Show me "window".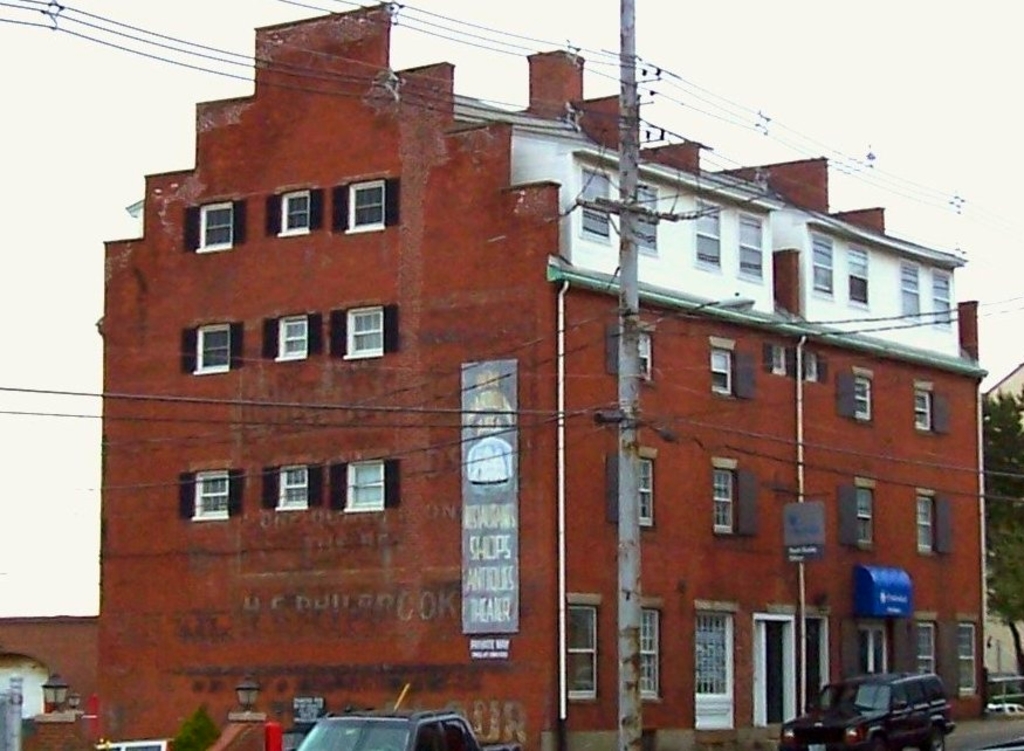
"window" is here: bbox=(274, 315, 310, 359).
